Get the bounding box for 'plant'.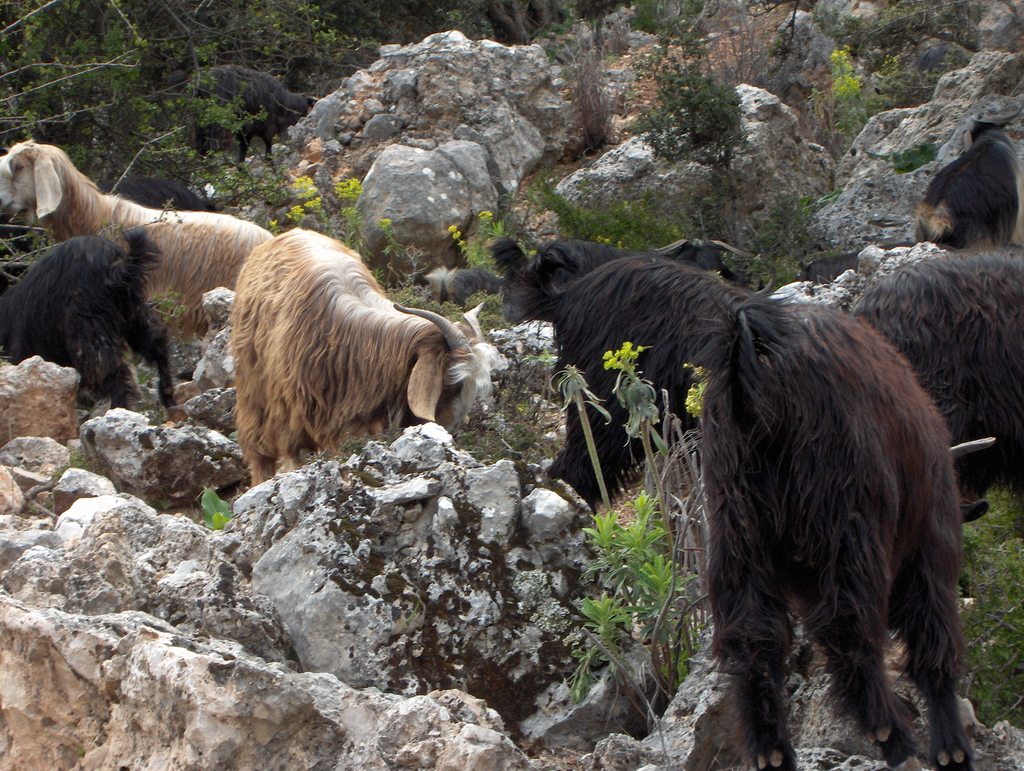
crop(201, 483, 229, 535).
